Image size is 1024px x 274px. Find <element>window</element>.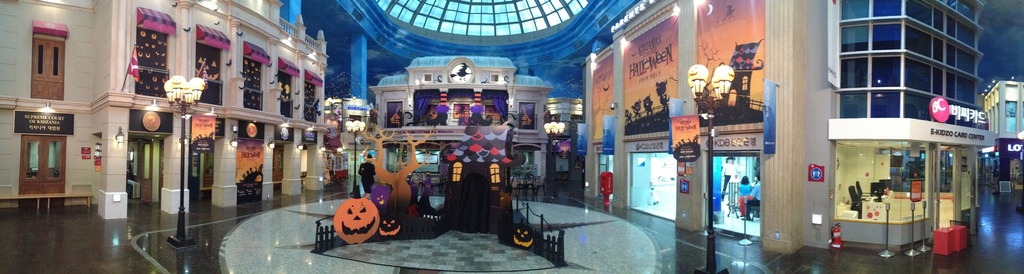
rect(17, 126, 70, 193).
